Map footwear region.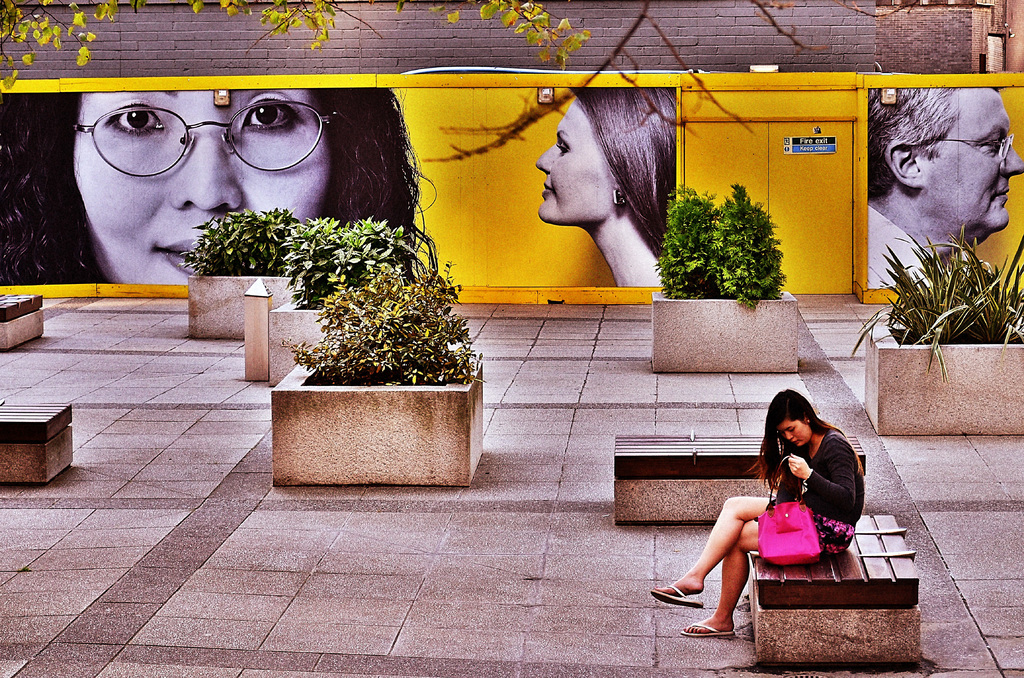
Mapped to 664/574/751/641.
